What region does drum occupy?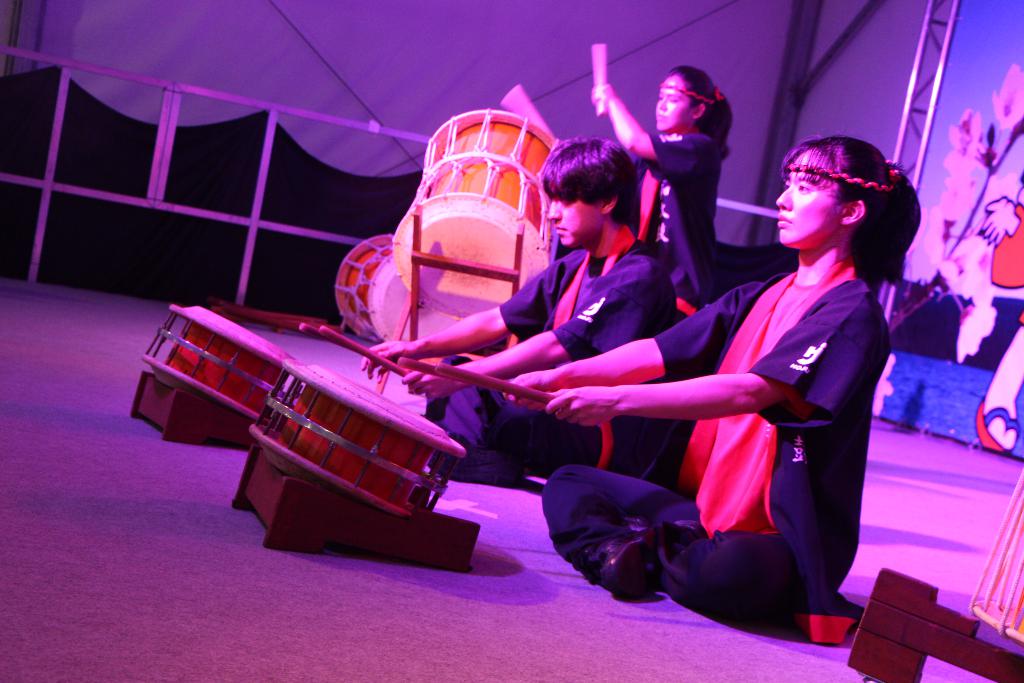
locate(335, 231, 456, 340).
